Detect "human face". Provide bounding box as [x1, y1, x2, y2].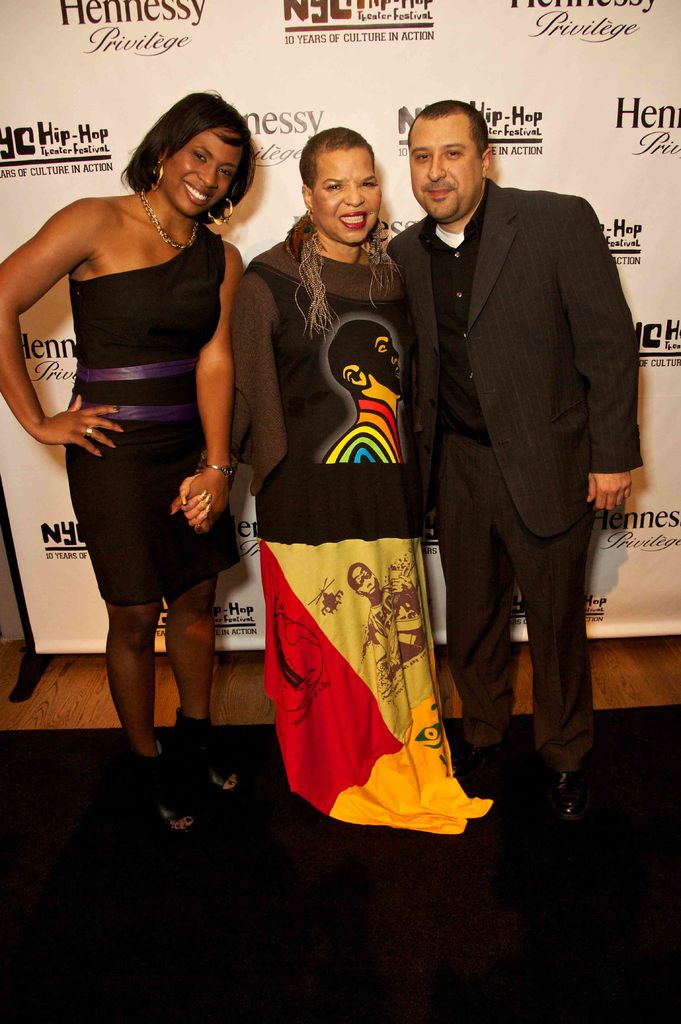
[163, 128, 244, 217].
